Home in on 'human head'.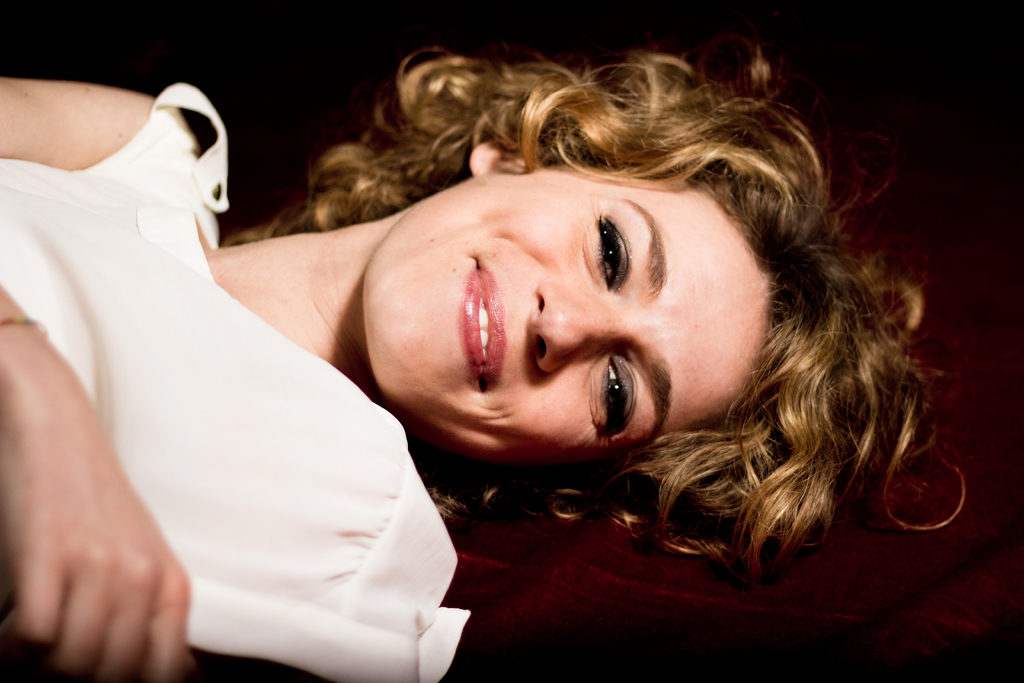
Homed in at <bbox>369, 117, 790, 464</bbox>.
